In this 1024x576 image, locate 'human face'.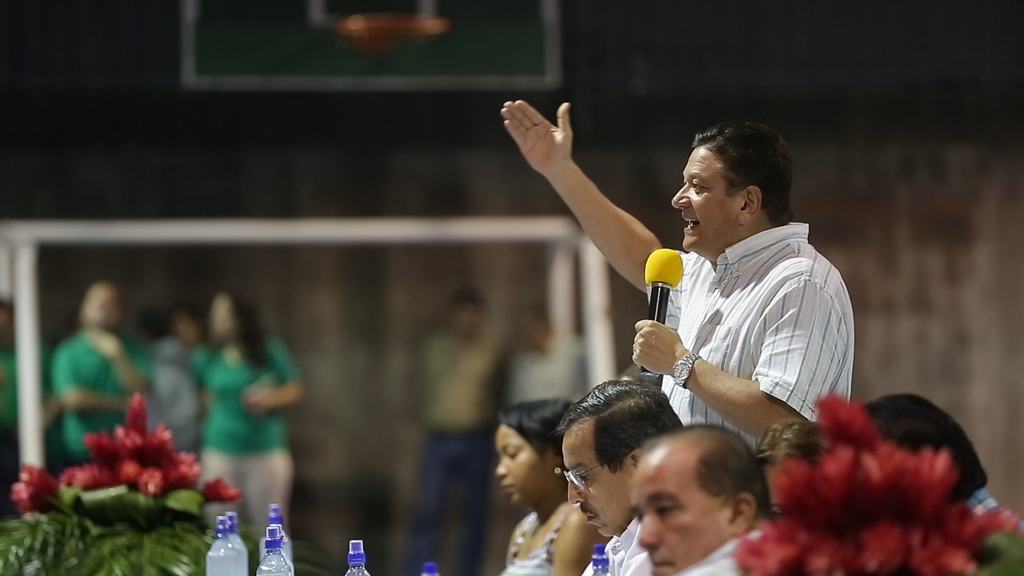
Bounding box: x1=496, y1=423, x2=540, y2=508.
